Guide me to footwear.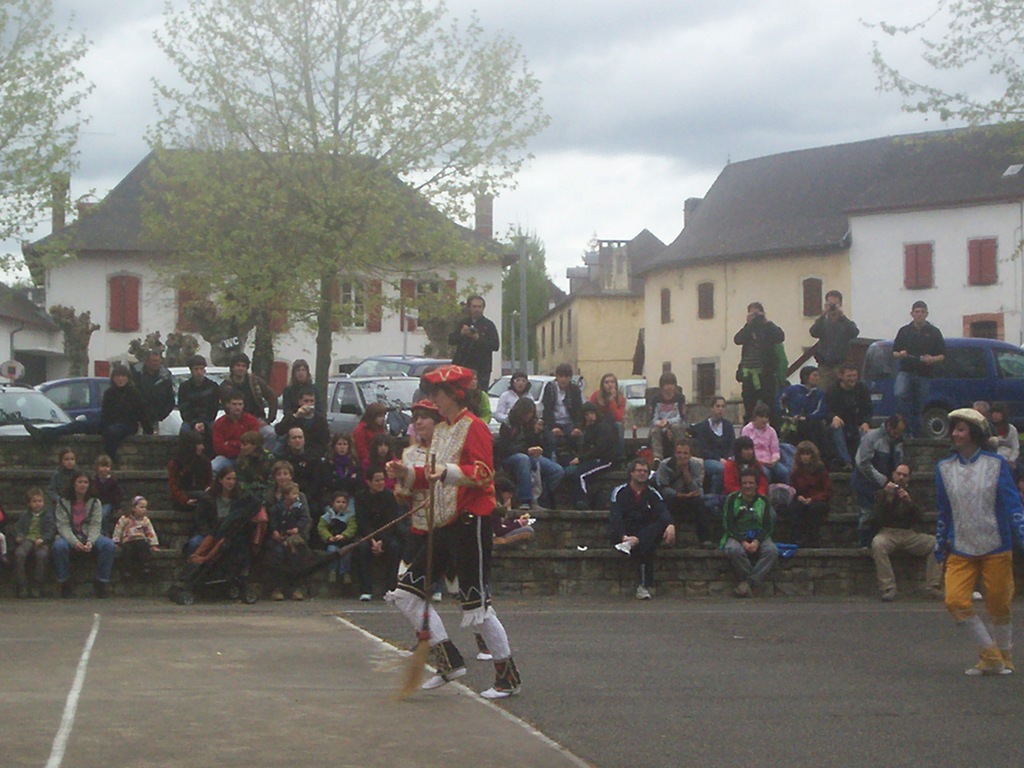
Guidance: (left=1002, top=669, right=1013, bottom=672).
